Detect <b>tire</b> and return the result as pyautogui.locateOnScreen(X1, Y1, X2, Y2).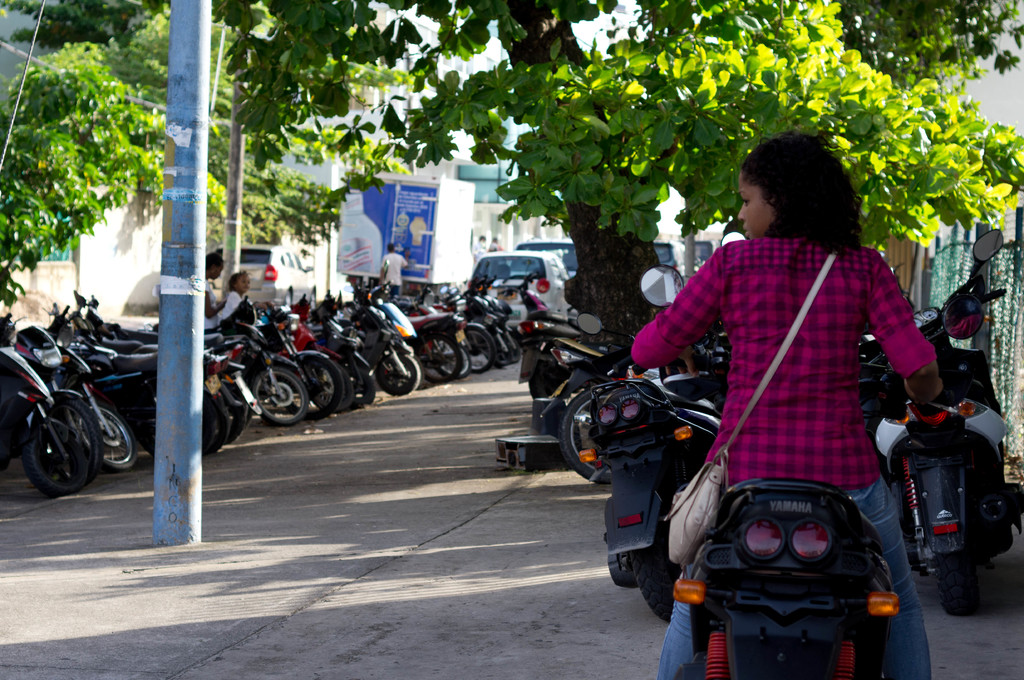
pyautogui.locateOnScreen(90, 408, 132, 472).
